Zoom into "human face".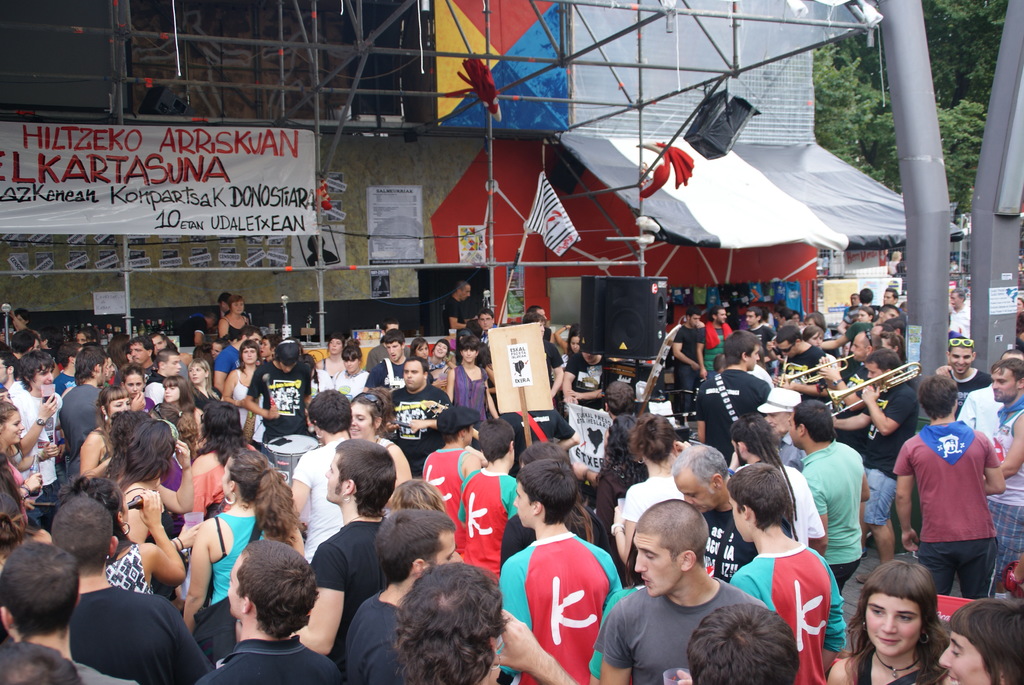
Zoom target: pyautogui.locateOnScreen(989, 368, 1018, 403).
